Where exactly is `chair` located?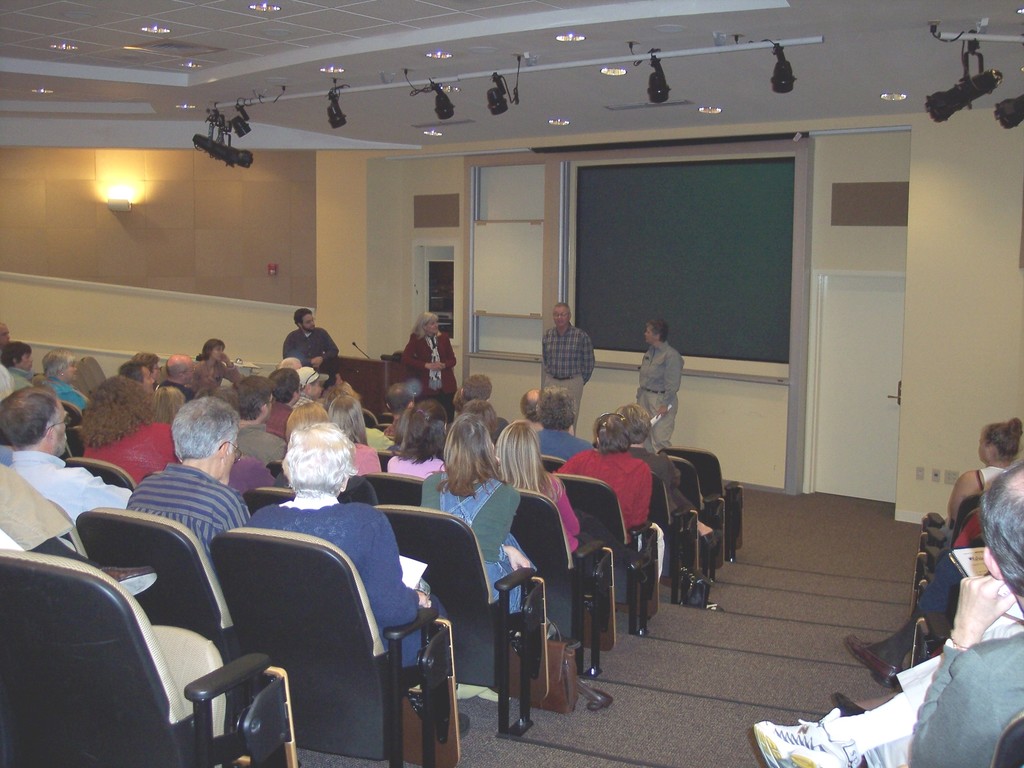
Its bounding box is Rect(244, 486, 296, 515).
